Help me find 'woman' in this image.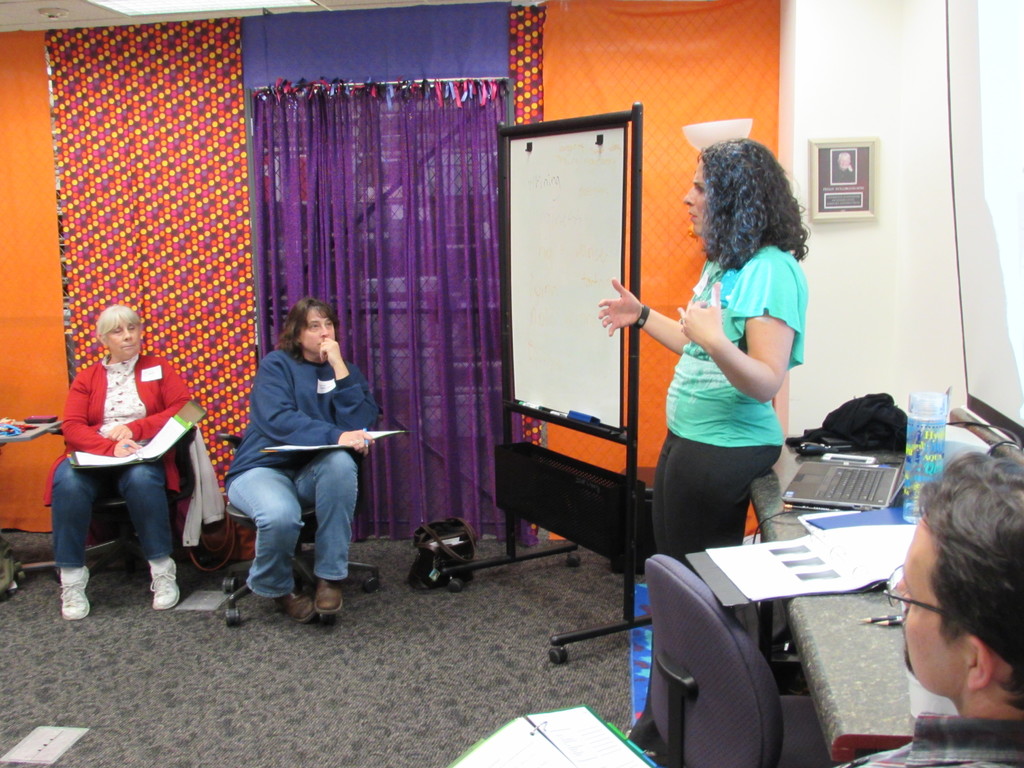
Found it: [47,289,200,623].
